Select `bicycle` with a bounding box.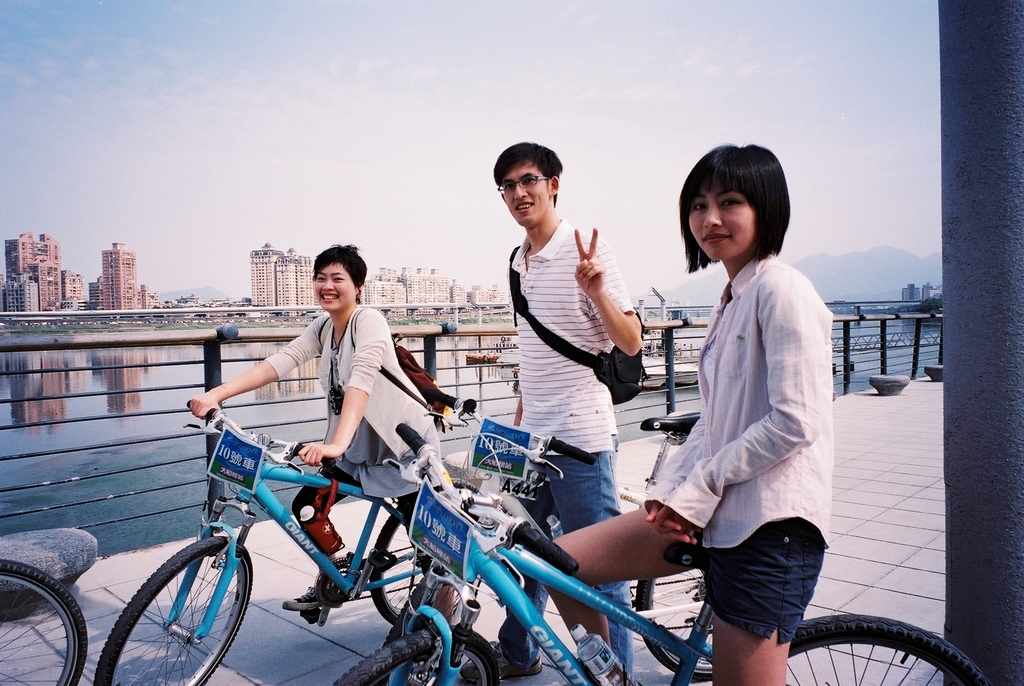
BBox(452, 401, 755, 671).
